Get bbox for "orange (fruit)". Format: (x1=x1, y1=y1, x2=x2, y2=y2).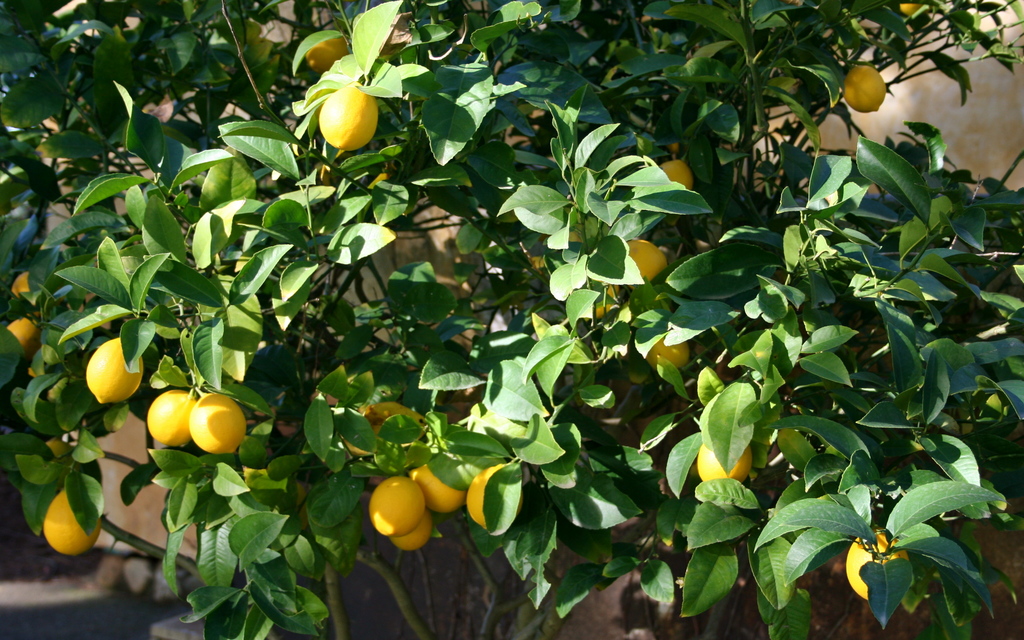
(x1=648, y1=334, x2=692, y2=373).
